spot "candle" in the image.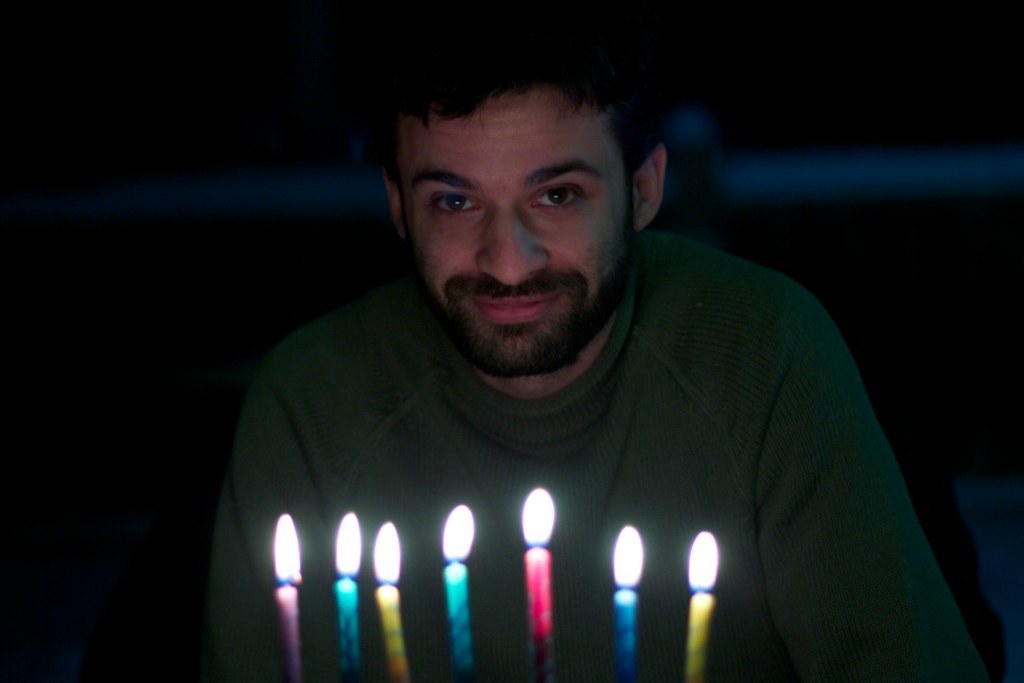
"candle" found at rect(374, 520, 406, 682).
